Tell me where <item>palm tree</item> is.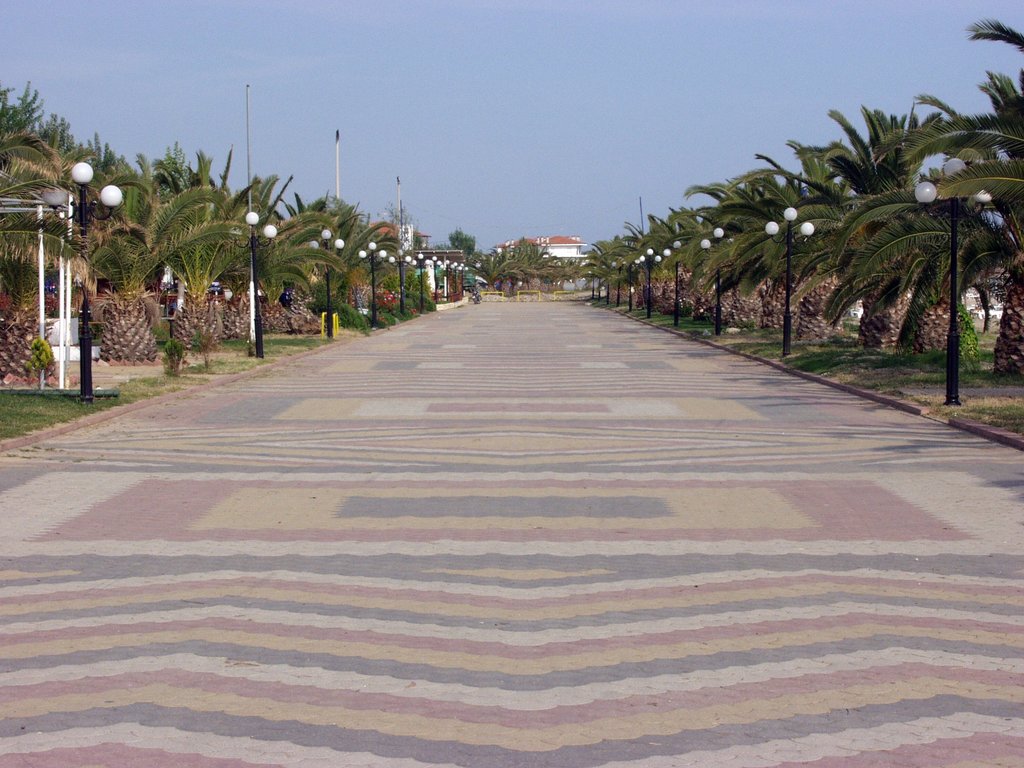
<item>palm tree</item> is at (x1=47, y1=145, x2=134, y2=262).
